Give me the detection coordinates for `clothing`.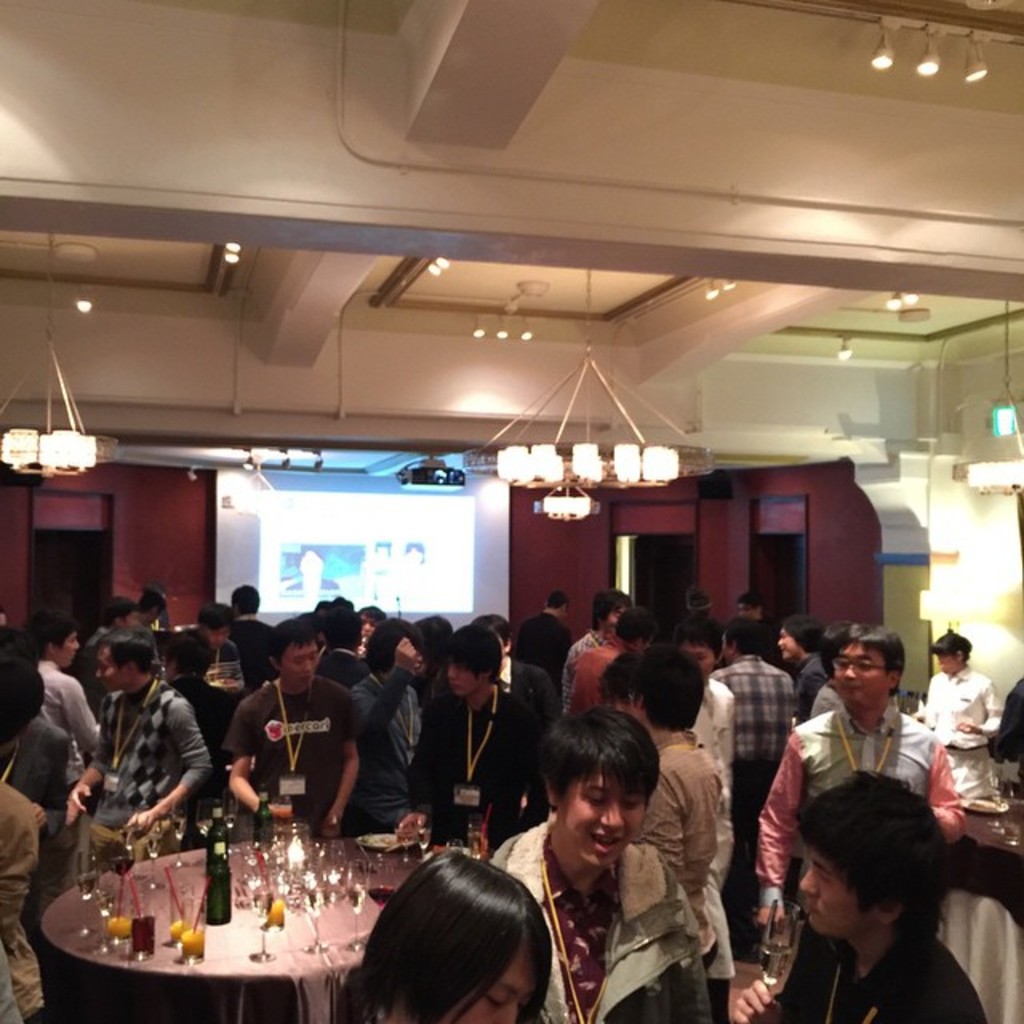
BBox(515, 603, 578, 712).
